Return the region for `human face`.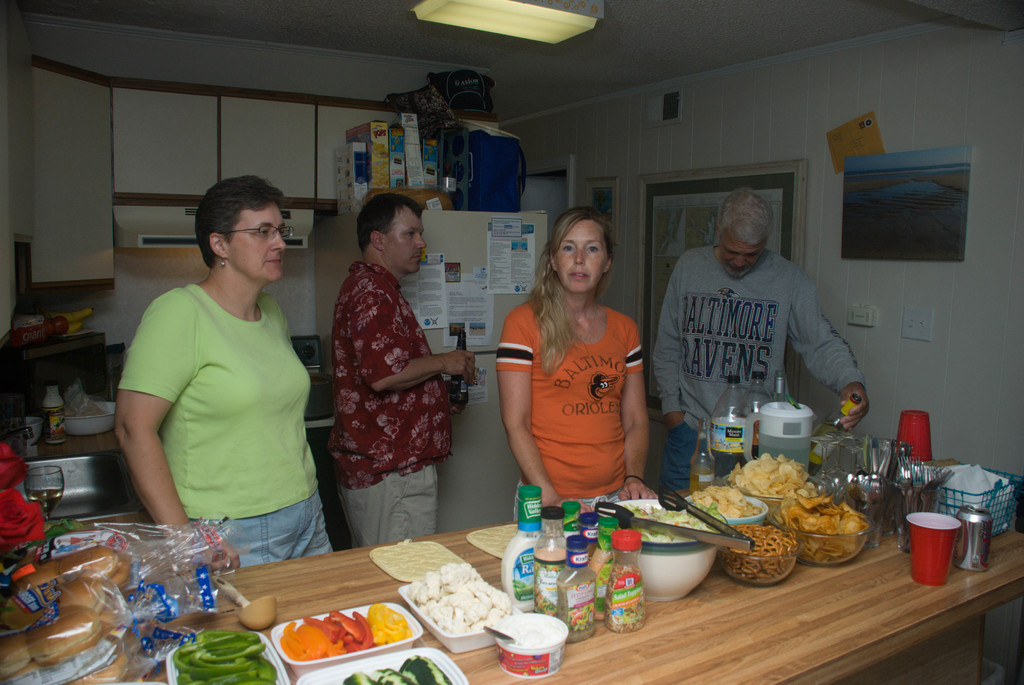
region(539, 201, 615, 289).
